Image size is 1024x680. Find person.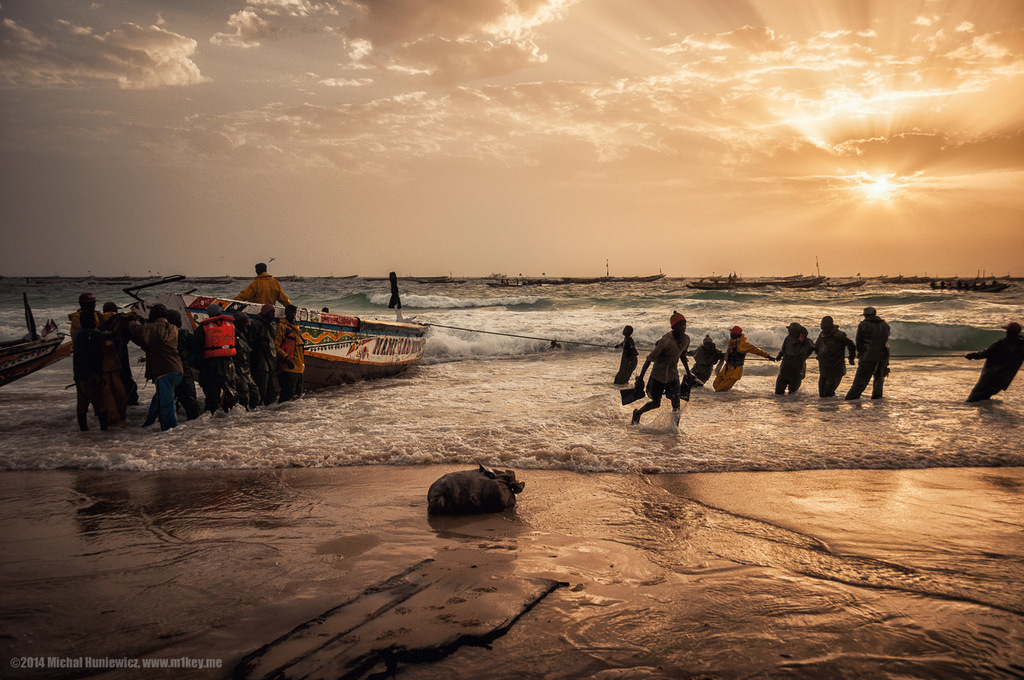
Rect(772, 322, 816, 394).
